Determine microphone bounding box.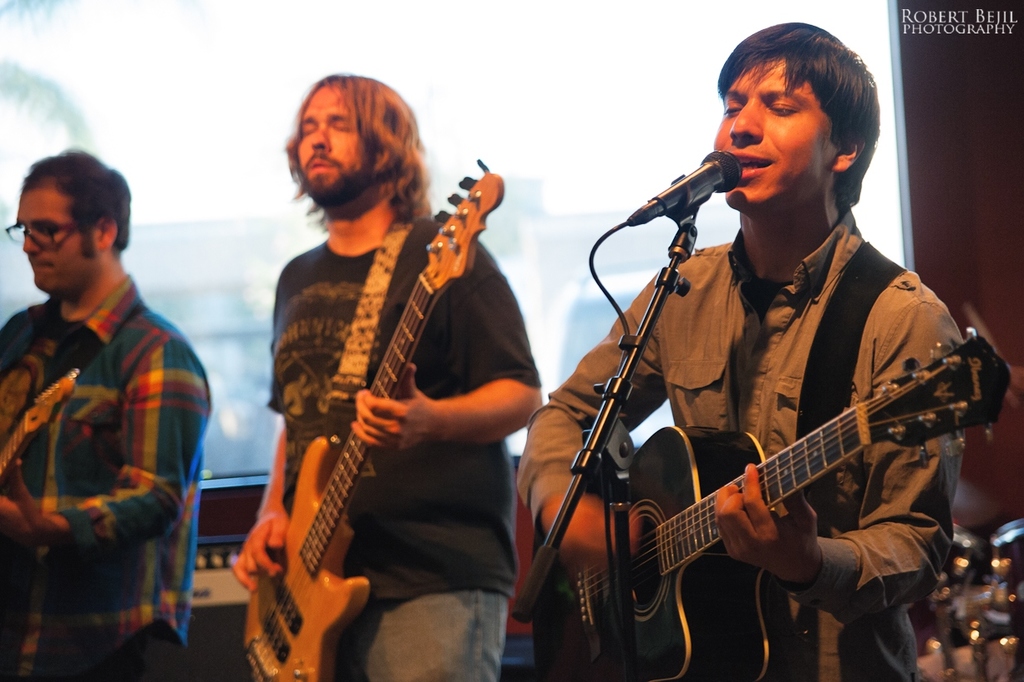
Determined: select_region(628, 147, 742, 223).
